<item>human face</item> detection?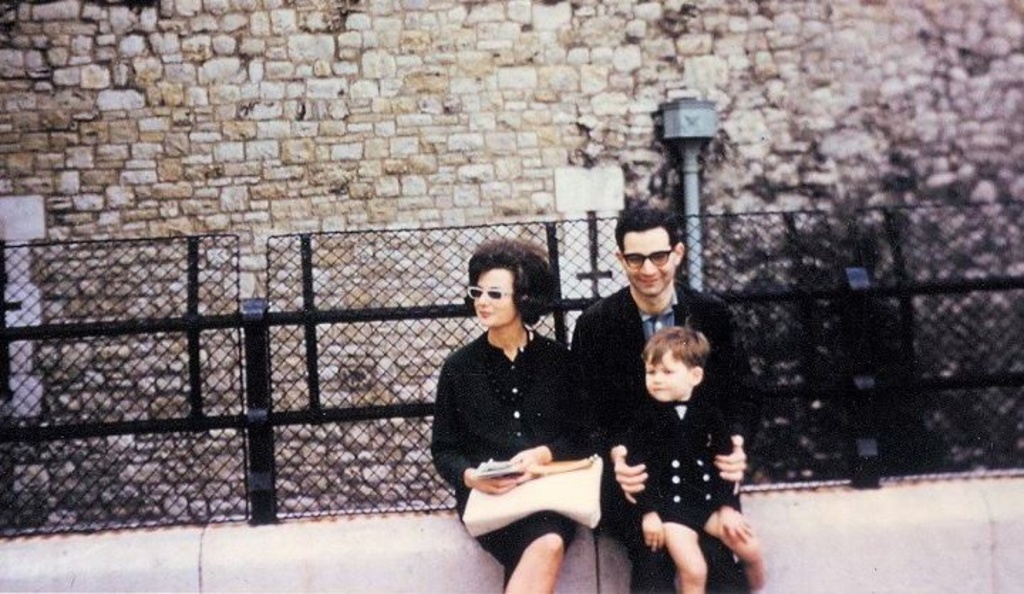
left=647, top=345, right=691, bottom=402
